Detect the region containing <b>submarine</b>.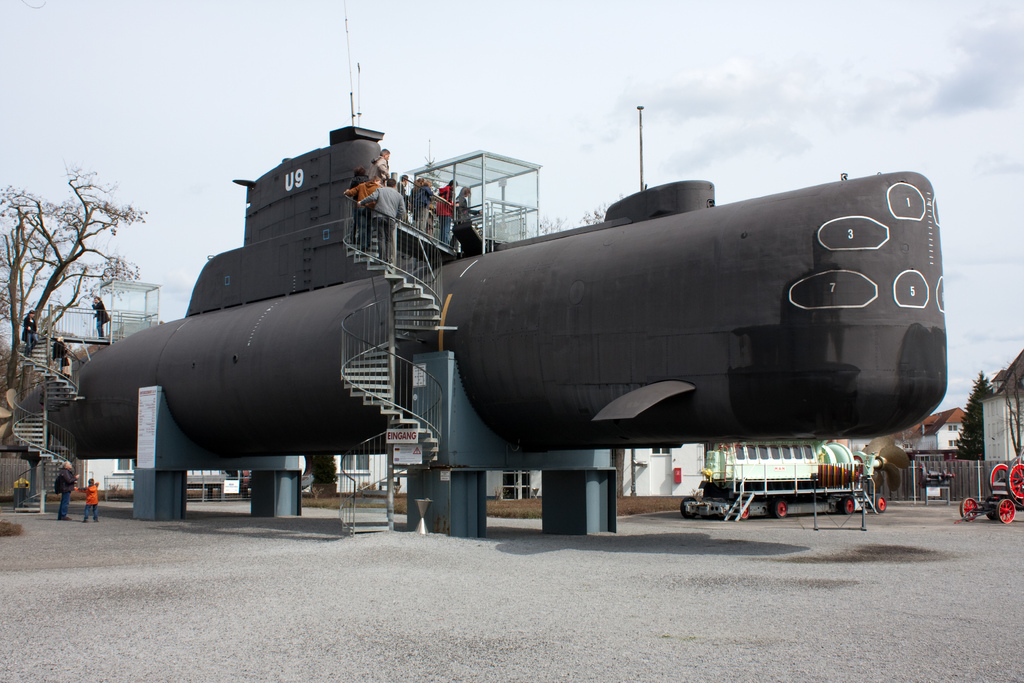
13:0:947:462.
